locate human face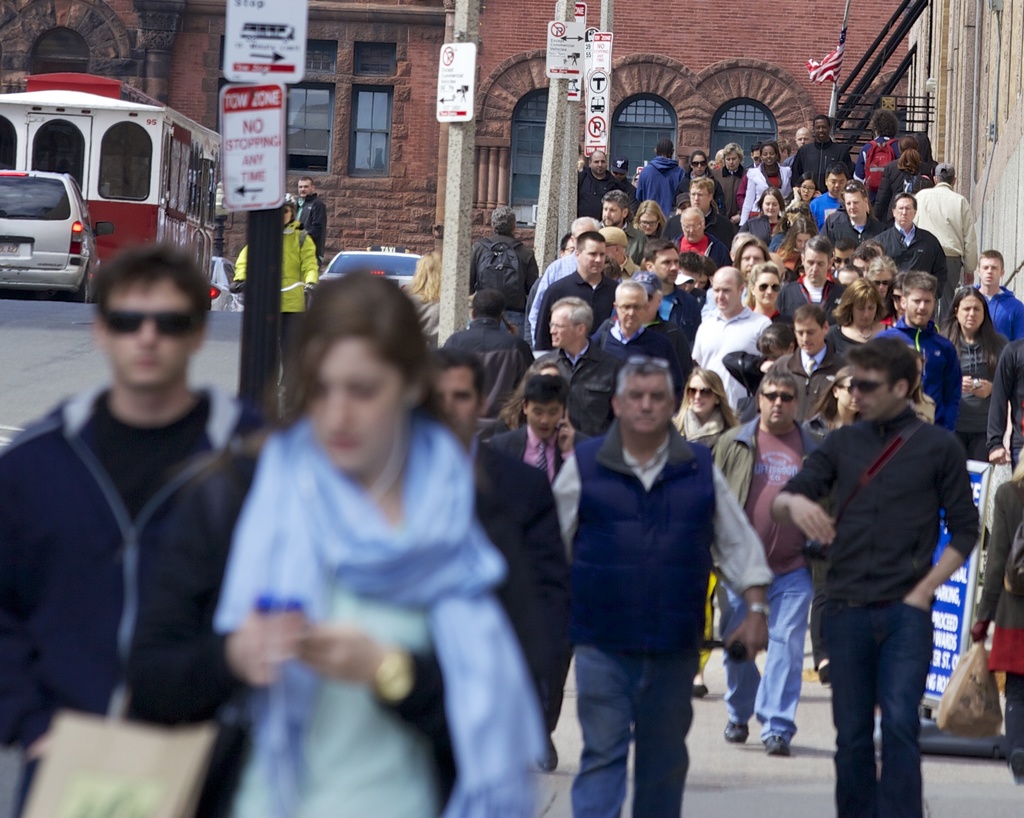
641:212:659:236
